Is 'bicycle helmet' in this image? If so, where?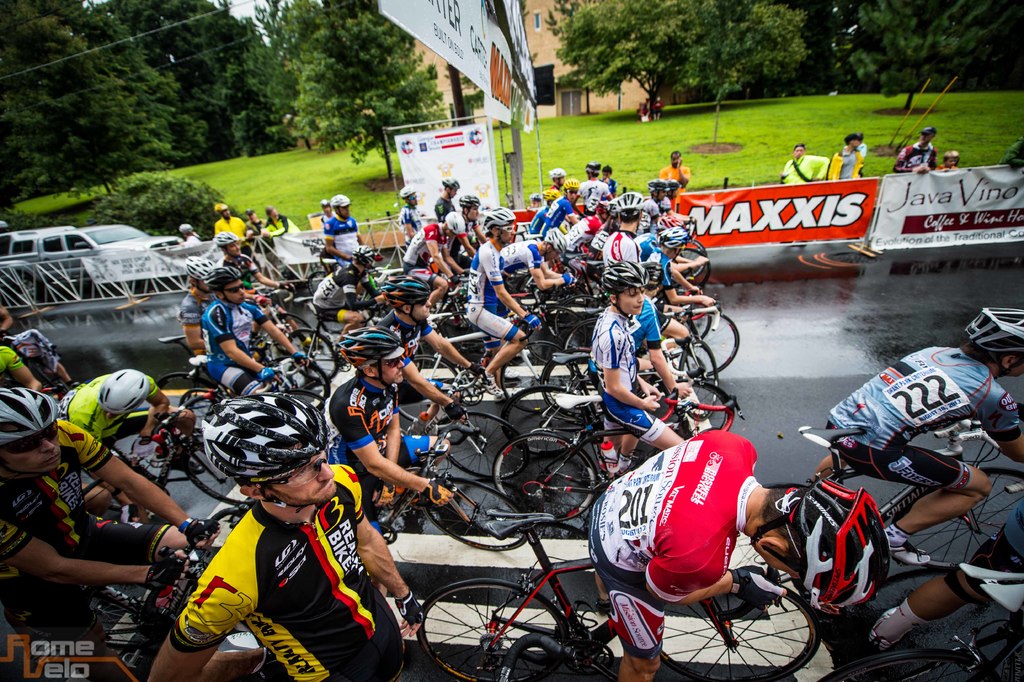
Yes, at 345:321:396:369.
